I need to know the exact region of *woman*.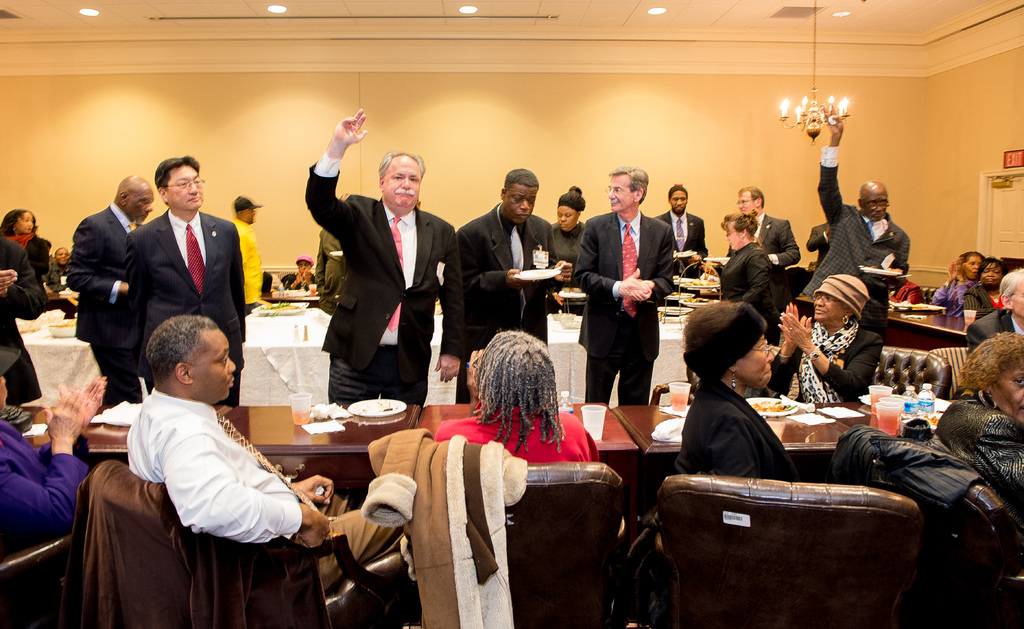
Region: Rect(886, 261, 925, 304).
